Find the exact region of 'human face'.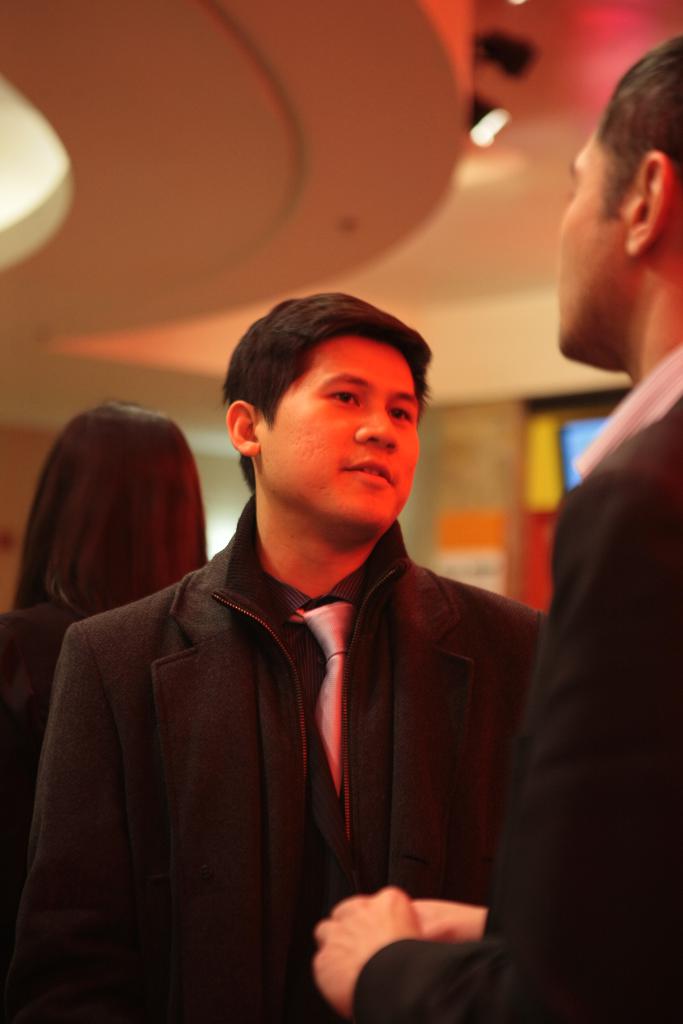
Exact region: box(537, 134, 640, 364).
